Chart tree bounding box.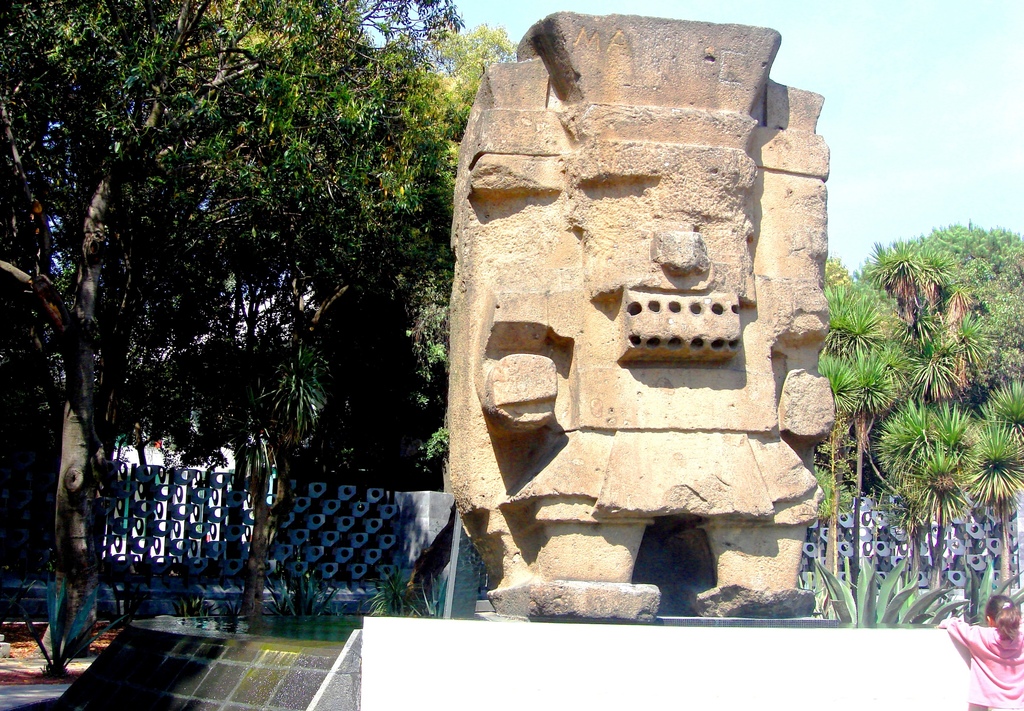
Charted: <box>788,251,902,591</box>.
